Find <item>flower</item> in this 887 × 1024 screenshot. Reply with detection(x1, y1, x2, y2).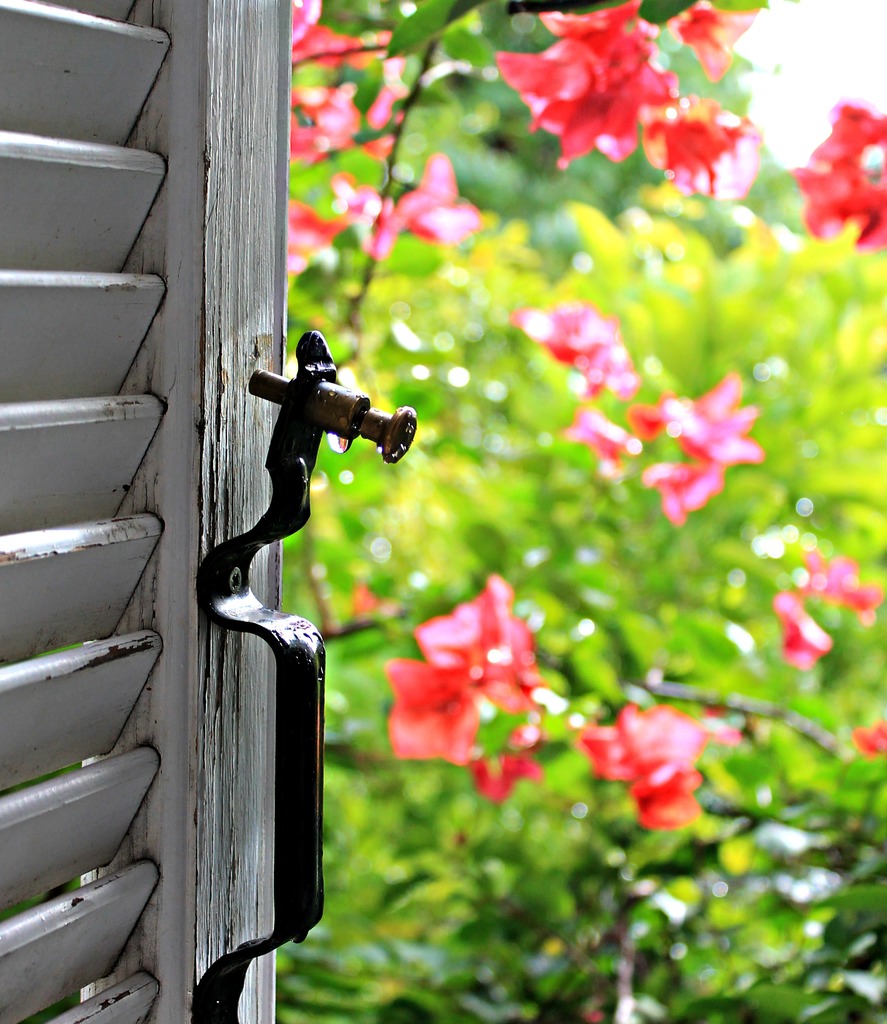
detection(572, 339, 639, 393).
